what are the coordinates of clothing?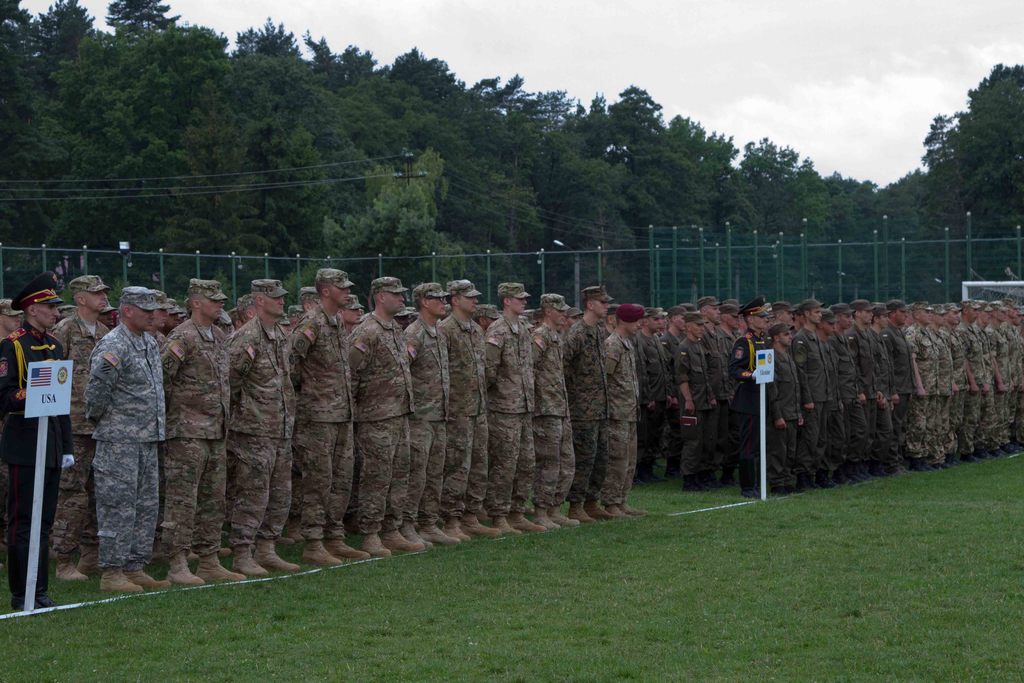
[68,279,166,575].
